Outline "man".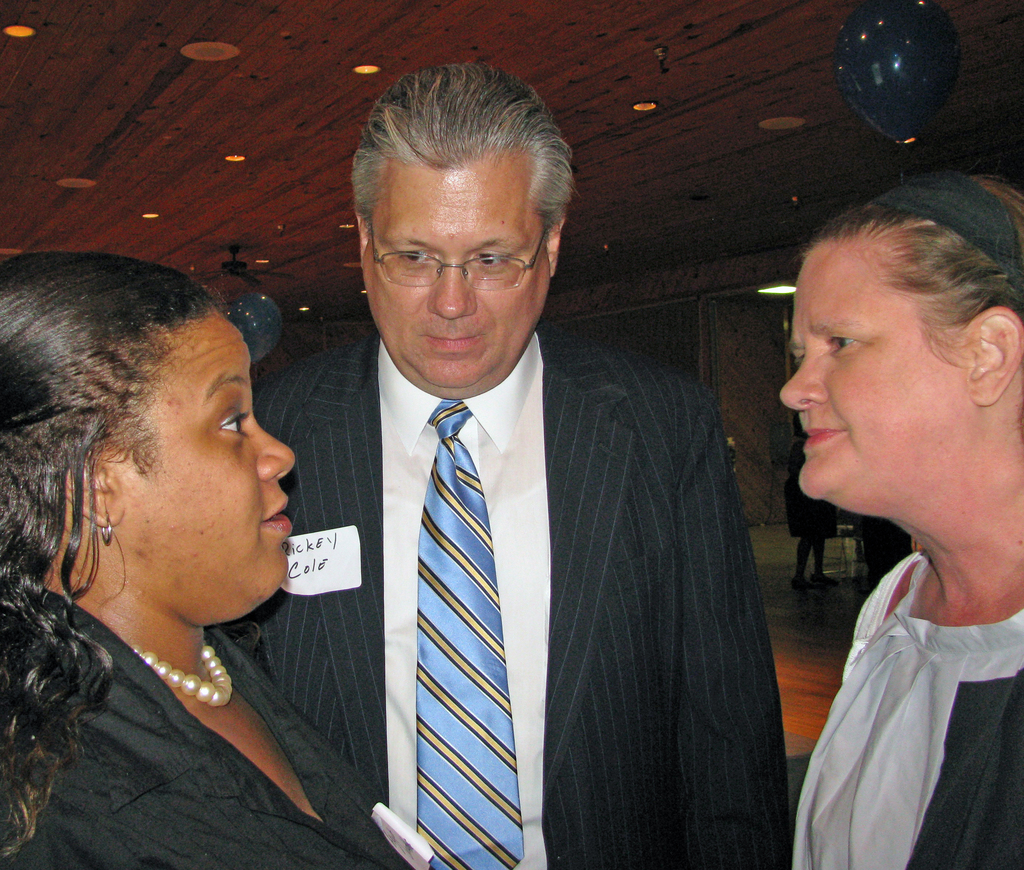
Outline: BBox(753, 181, 1023, 867).
